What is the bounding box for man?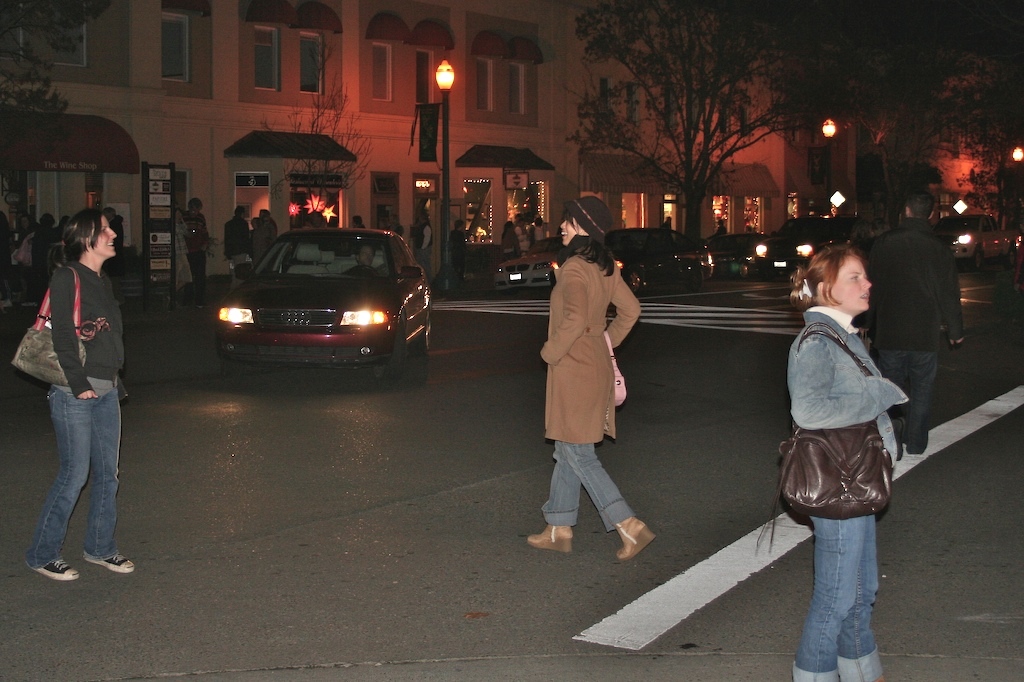
(x1=339, y1=239, x2=384, y2=277).
